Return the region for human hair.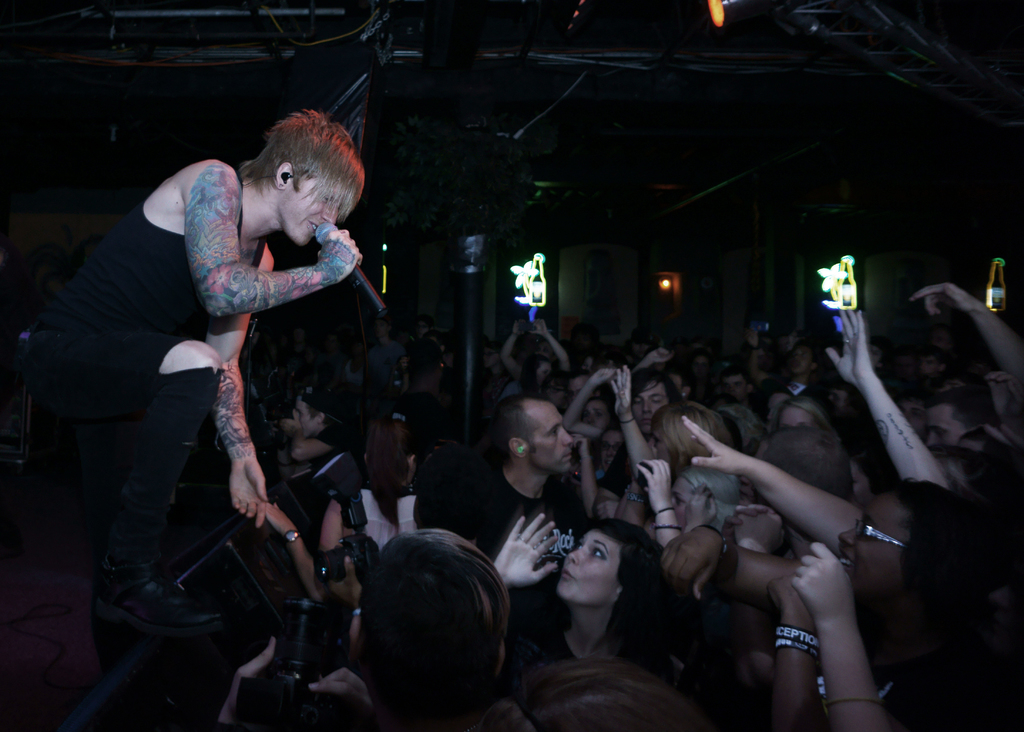
Rect(721, 368, 748, 378).
